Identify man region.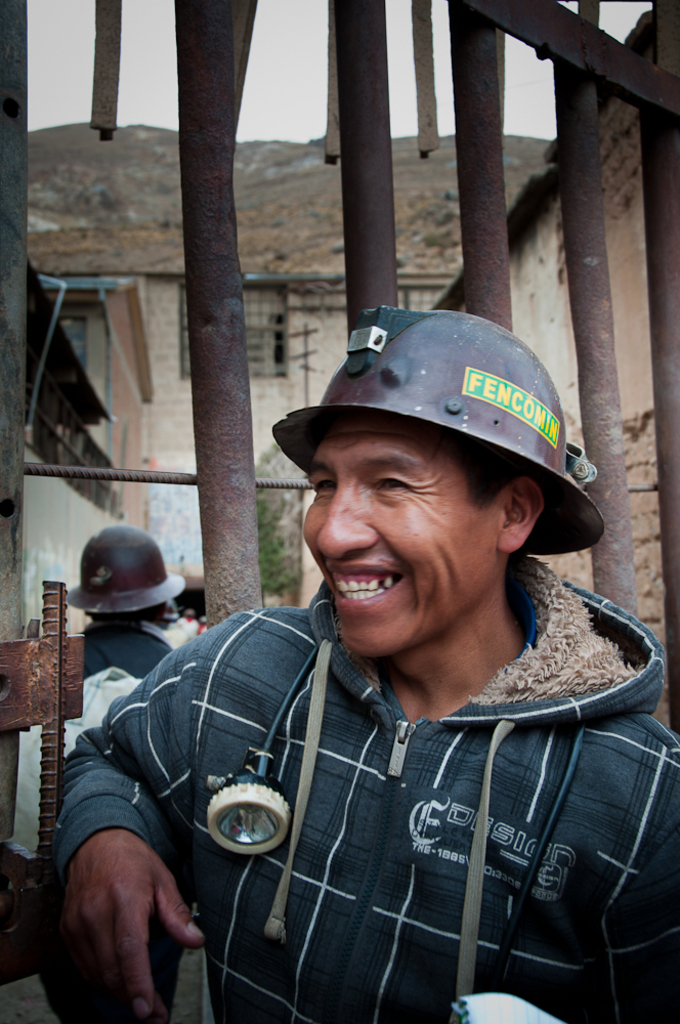
Region: rect(50, 314, 679, 1023).
